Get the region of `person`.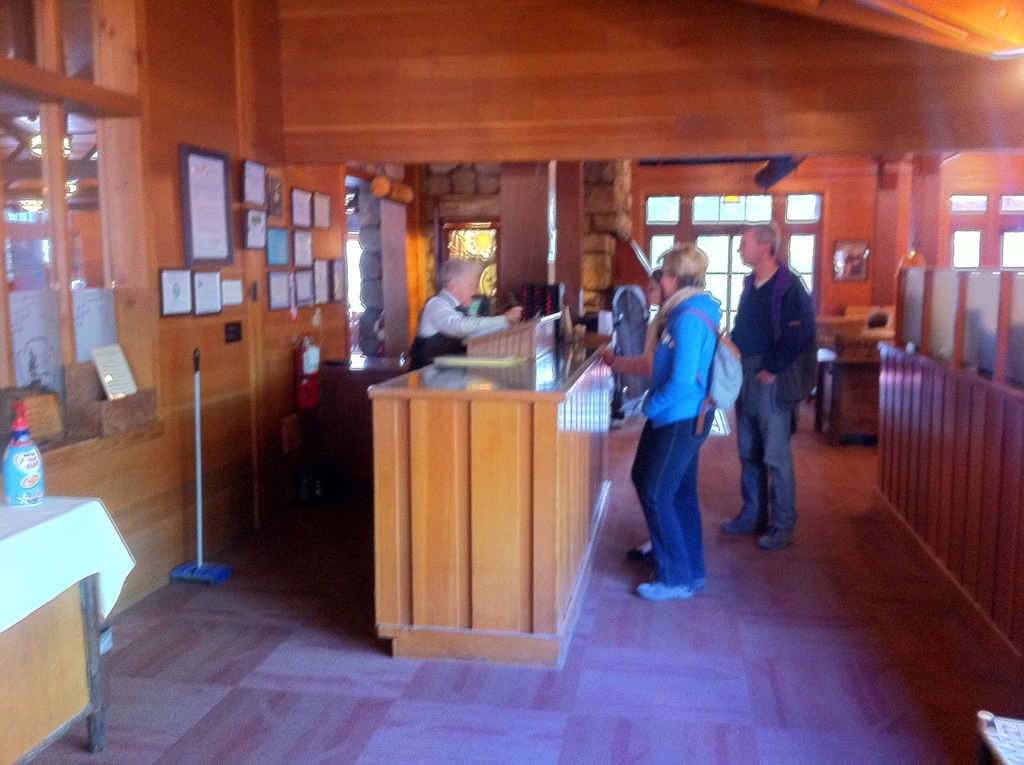
x1=723, y1=225, x2=820, y2=554.
